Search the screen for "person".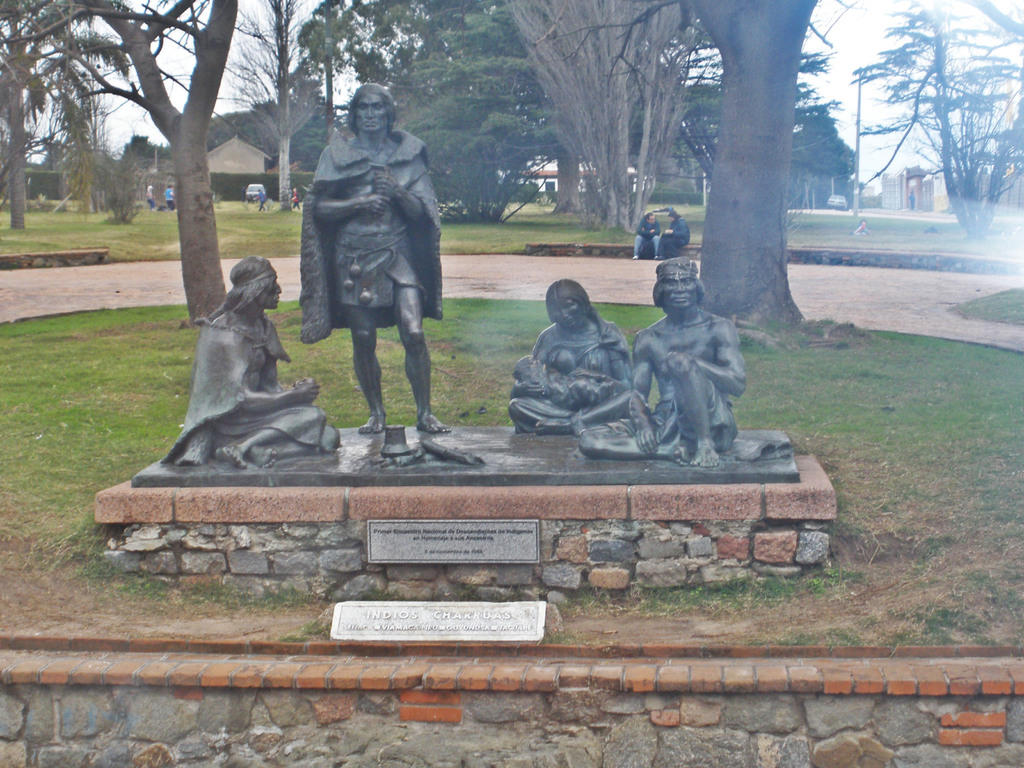
Found at [x1=154, y1=257, x2=348, y2=471].
